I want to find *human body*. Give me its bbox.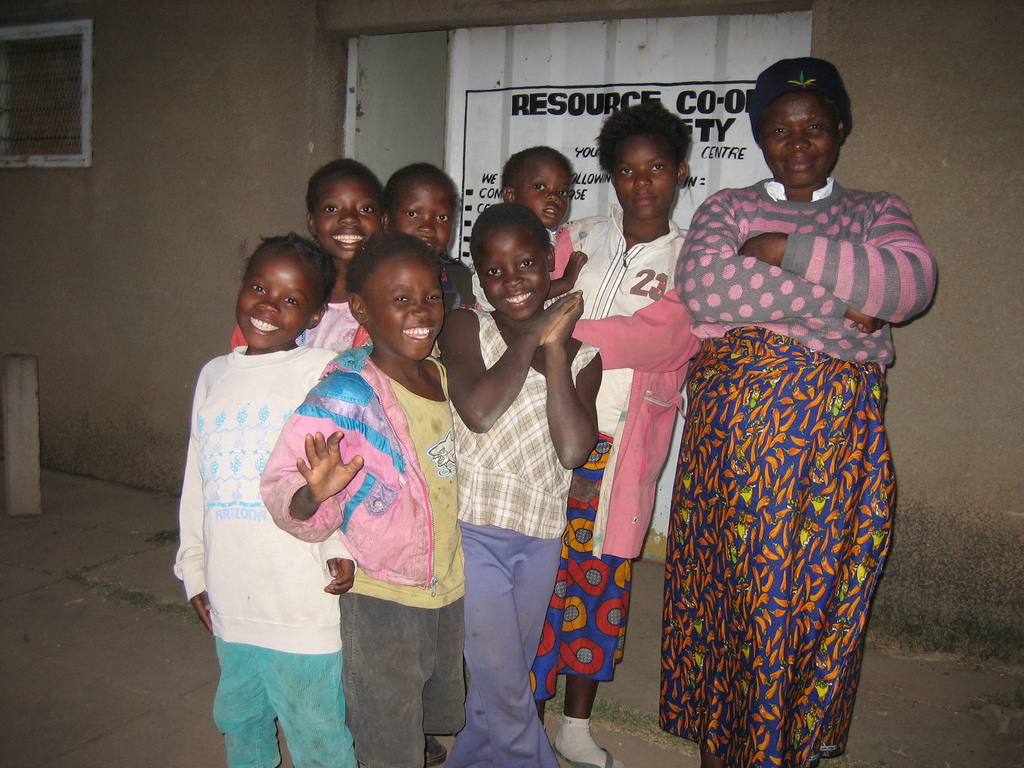
170/230/345/767.
